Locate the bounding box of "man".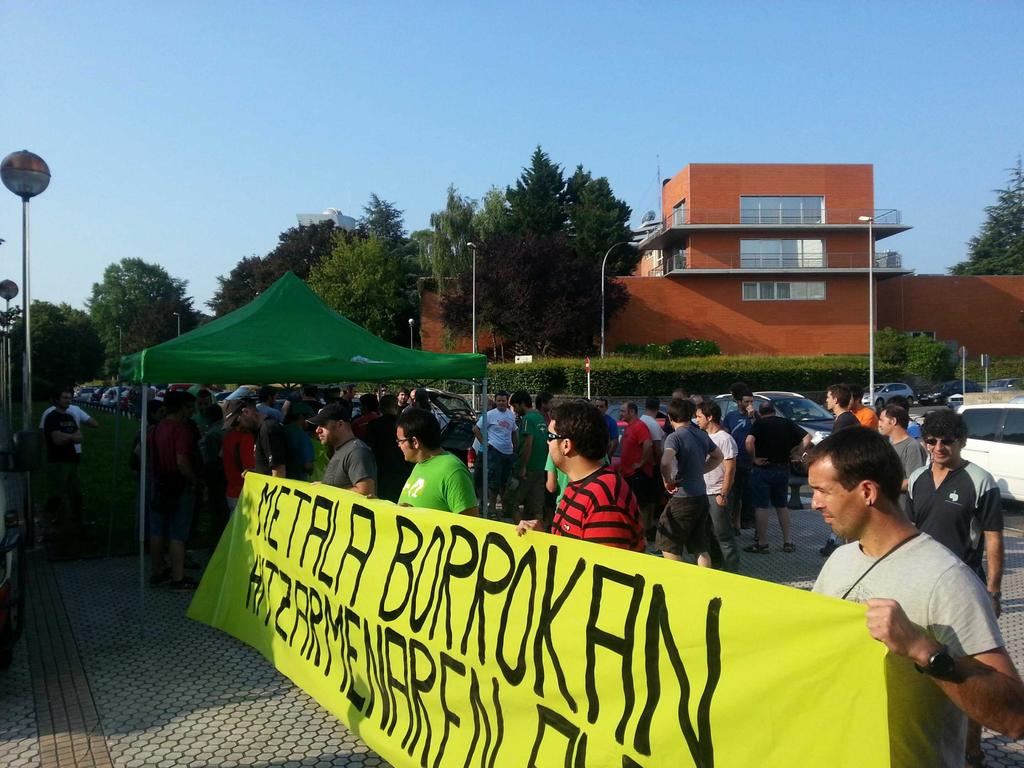
Bounding box: (729,392,760,436).
